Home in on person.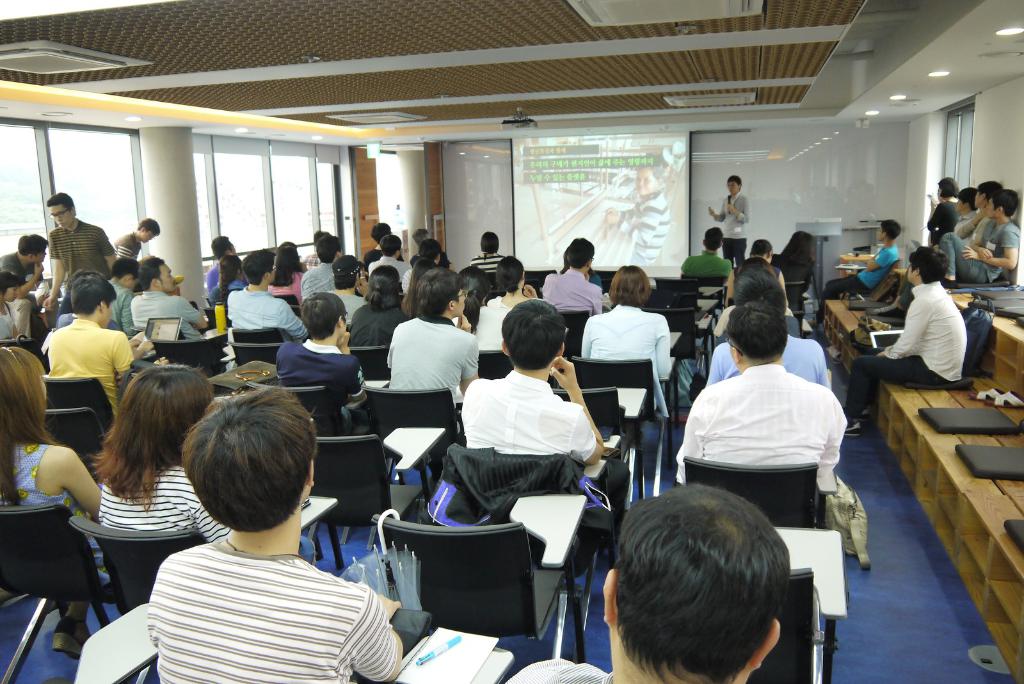
Homed in at select_region(836, 247, 968, 438).
